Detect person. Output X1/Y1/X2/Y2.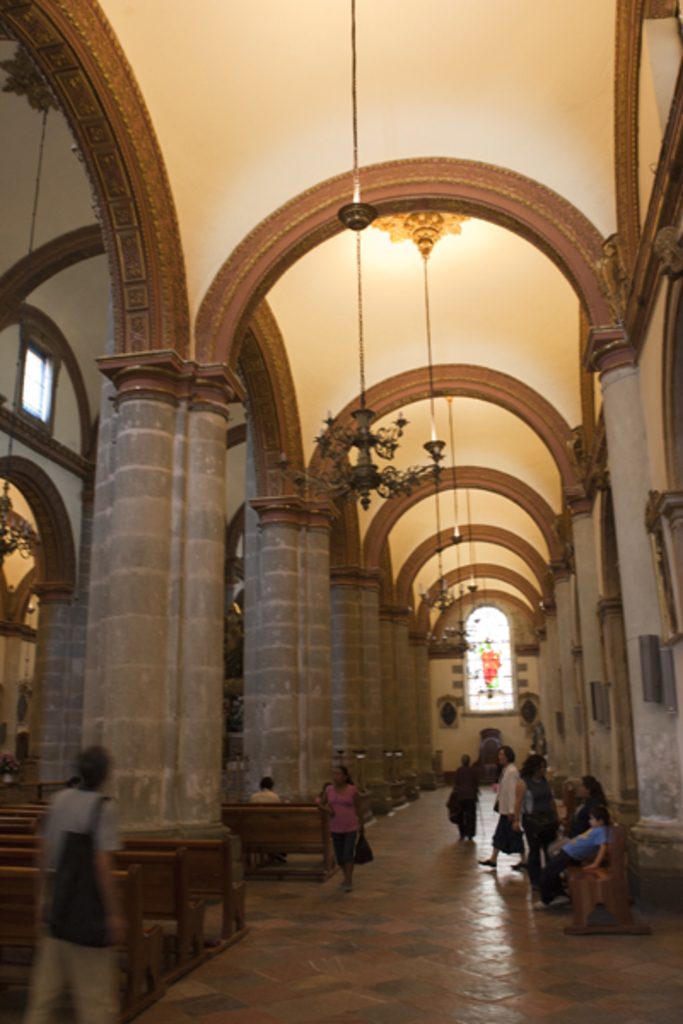
476/746/521/864.
